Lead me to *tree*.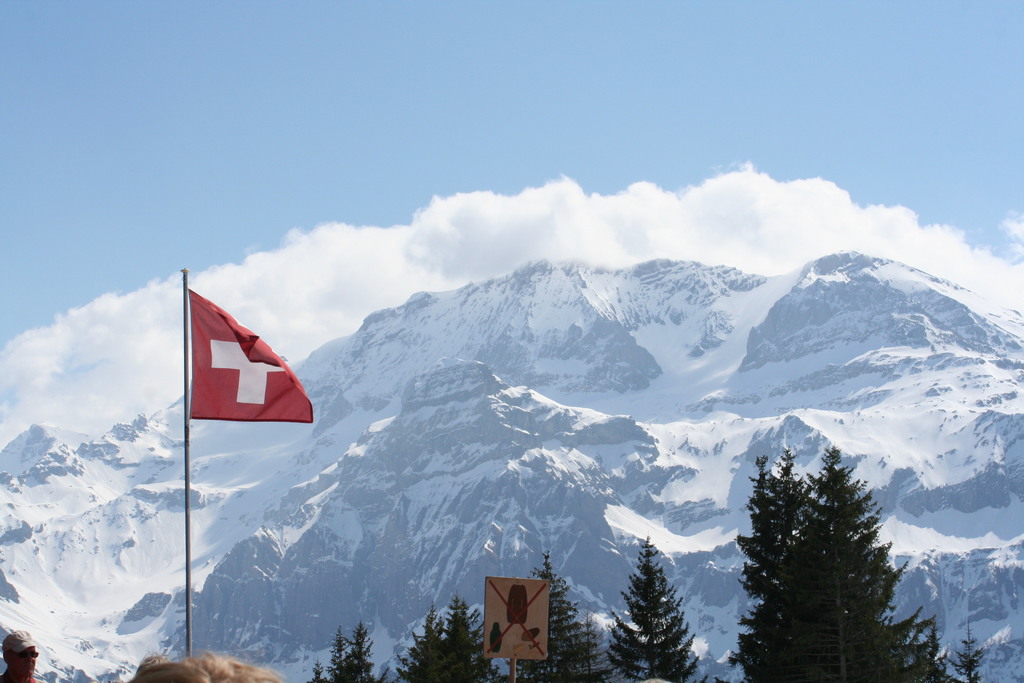
Lead to <bbox>506, 556, 609, 682</bbox>.
